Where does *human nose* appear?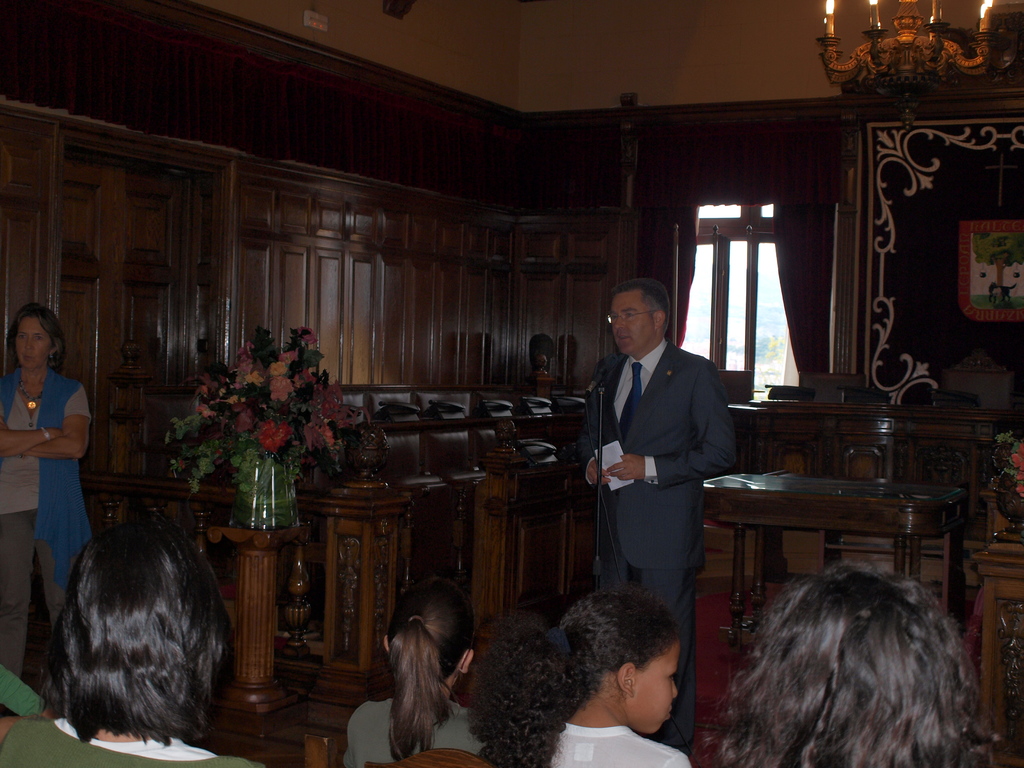
Appears at 18:335:29:349.
